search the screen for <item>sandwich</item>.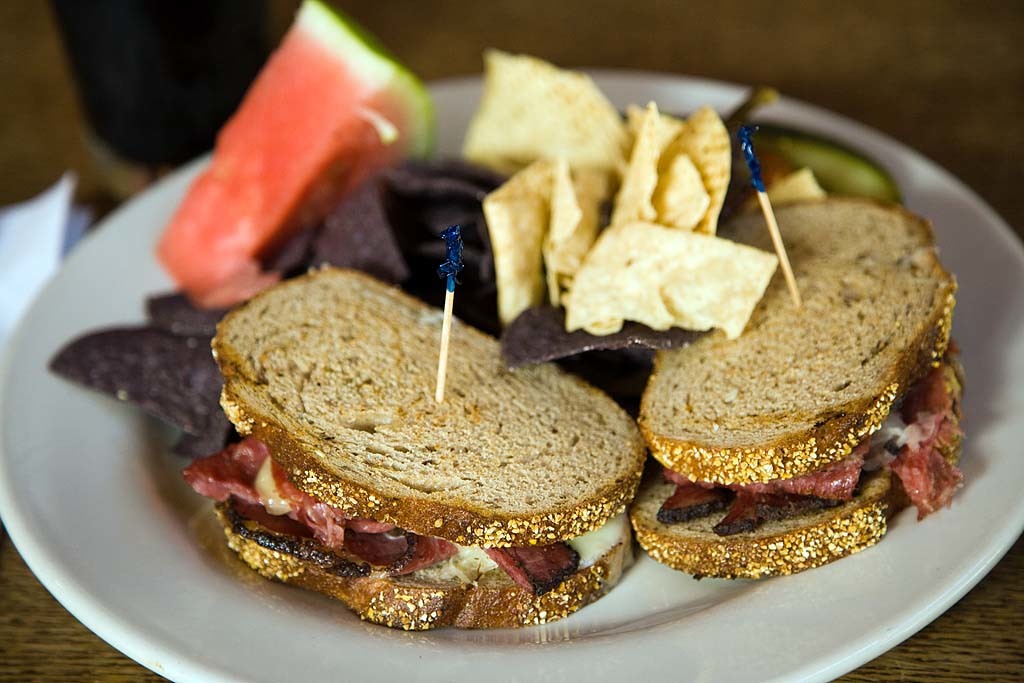
Found at x1=184 y1=260 x2=650 y2=635.
